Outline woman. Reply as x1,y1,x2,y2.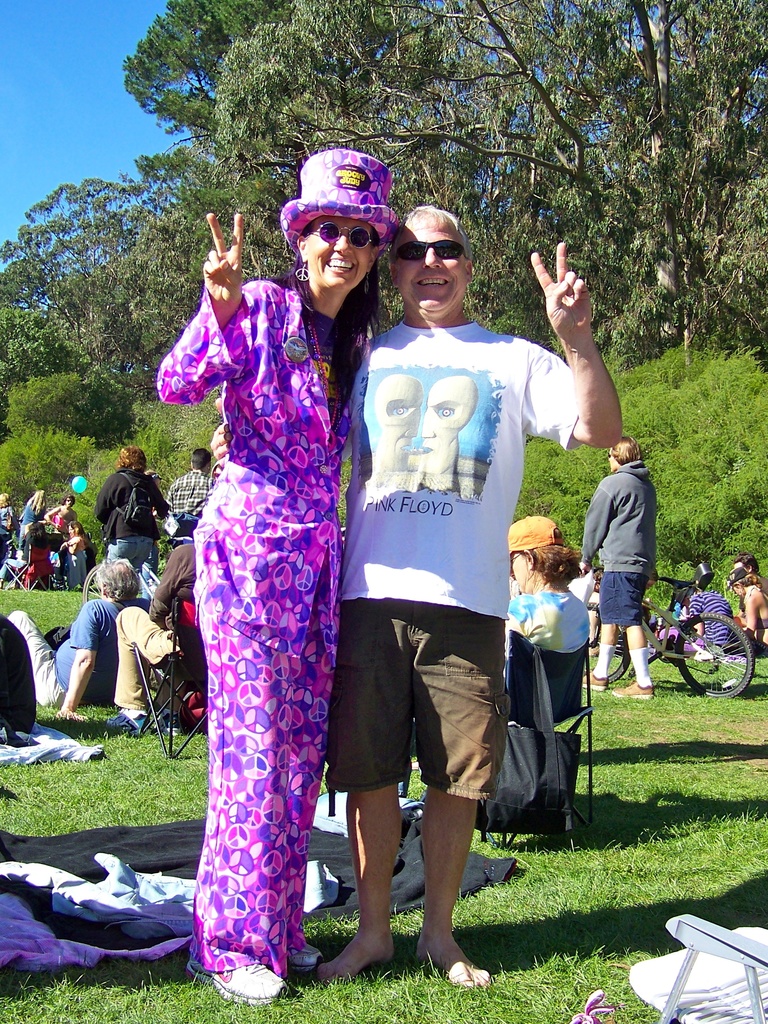
0,492,17,564.
